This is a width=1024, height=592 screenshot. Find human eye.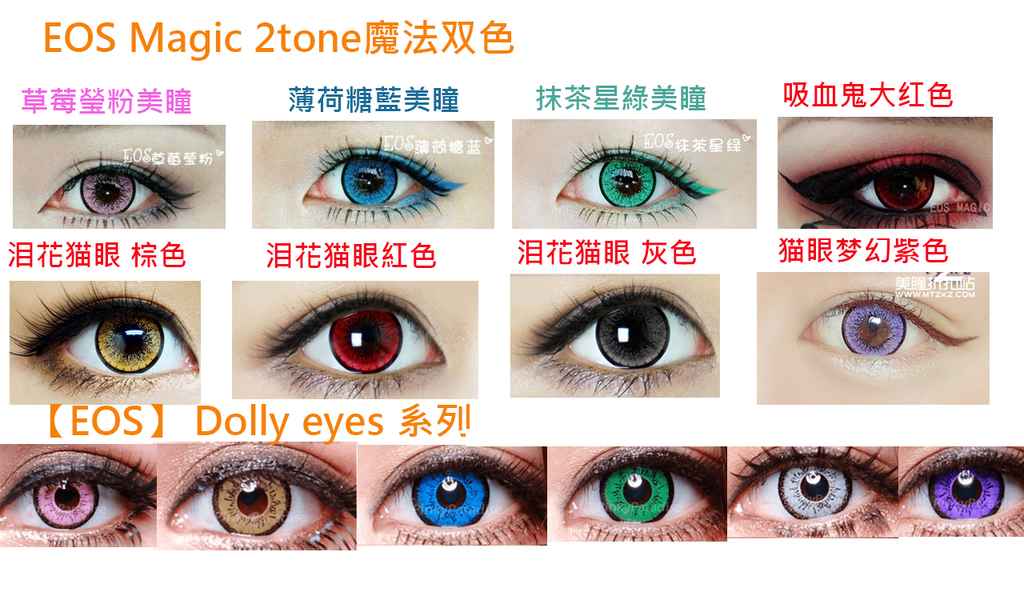
Bounding box: BBox(726, 439, 897, 540).
